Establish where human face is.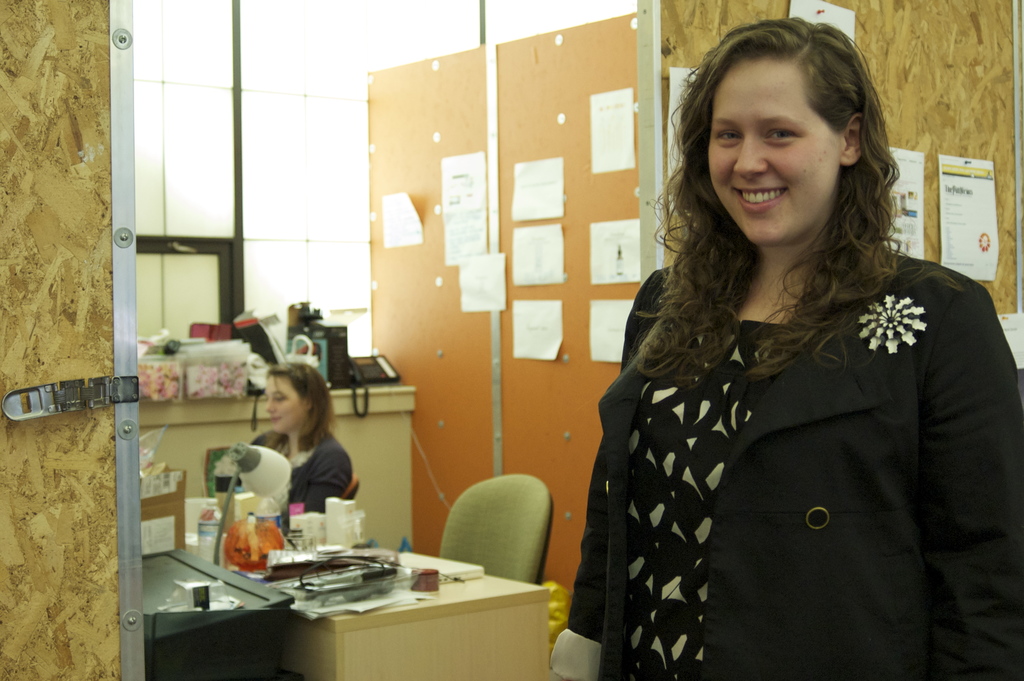
Established at <region>265, 372, 305, 436</region>.
